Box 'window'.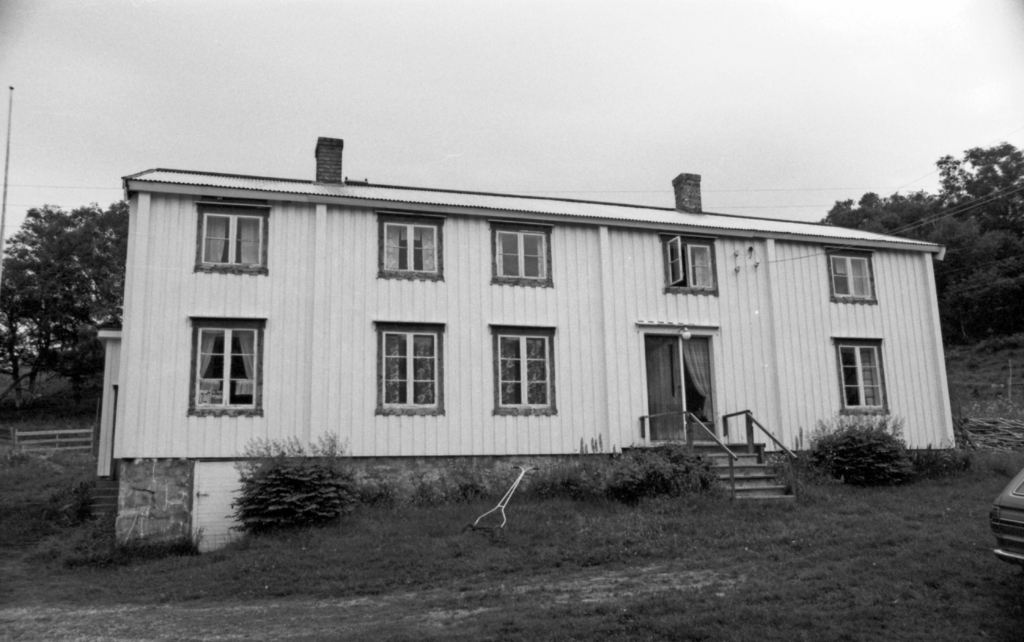
rect(495, 229, 550, 277).
